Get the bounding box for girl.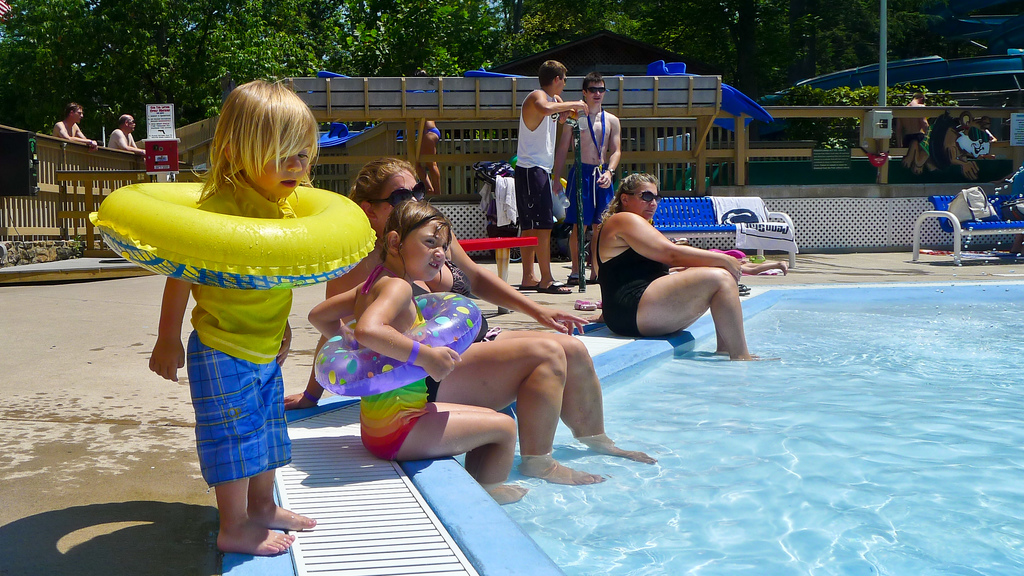
(306, 201, 528, 503).
